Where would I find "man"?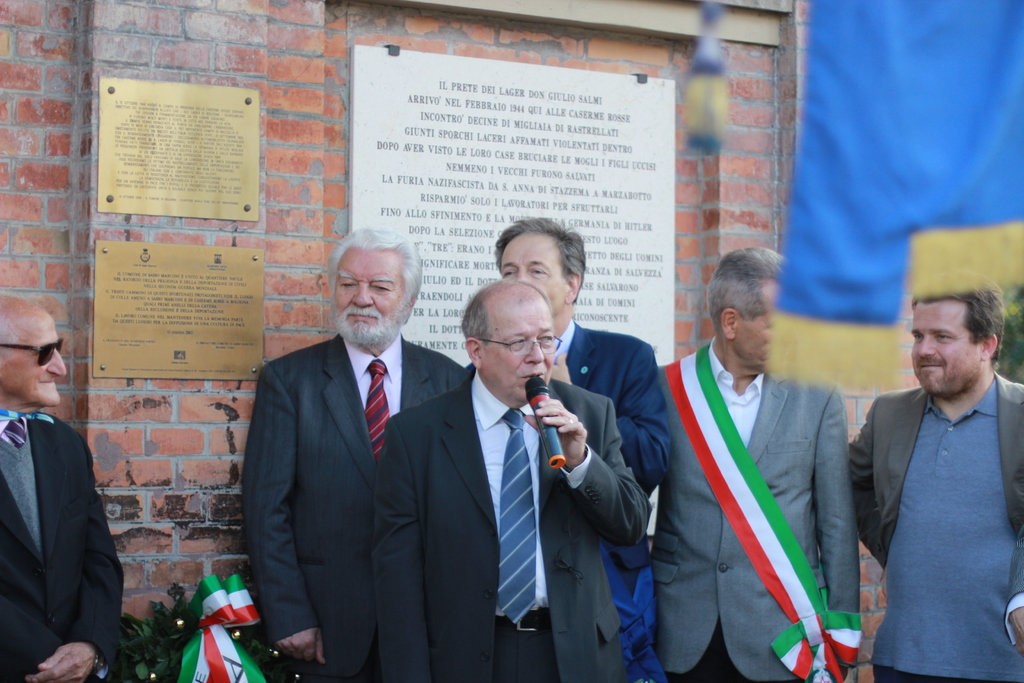
At {"left": 847, "top": 265, "right": 1023, "bottom": 682}.
